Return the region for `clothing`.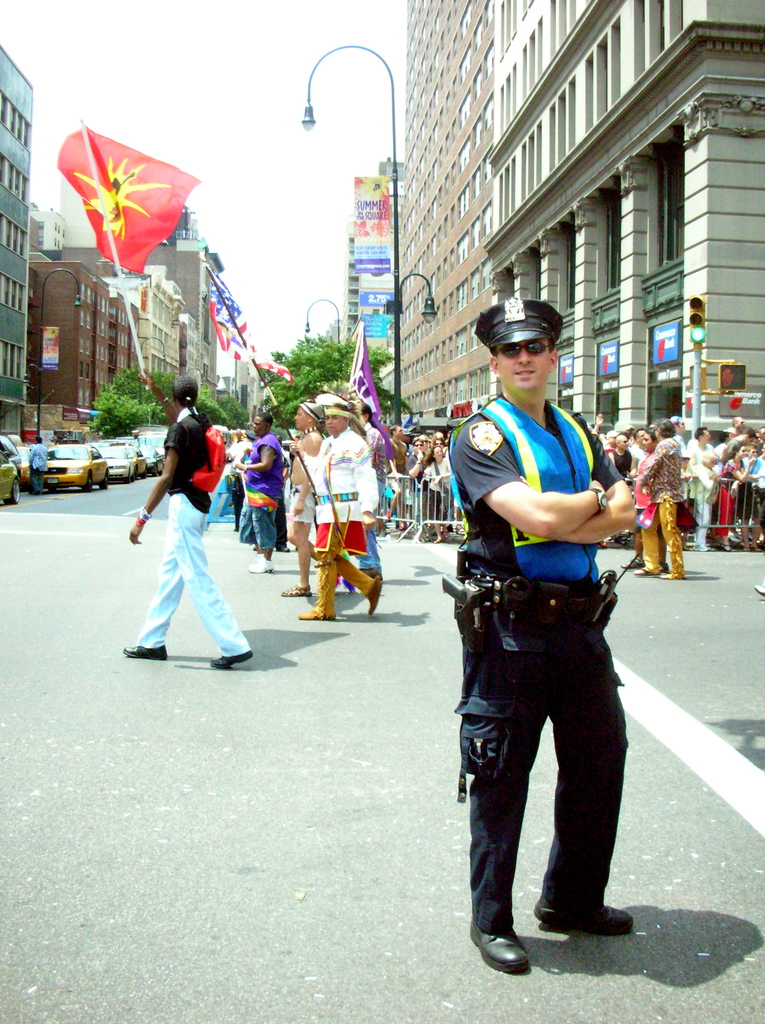
[left=133, top=406, right=245, bottom=664].
